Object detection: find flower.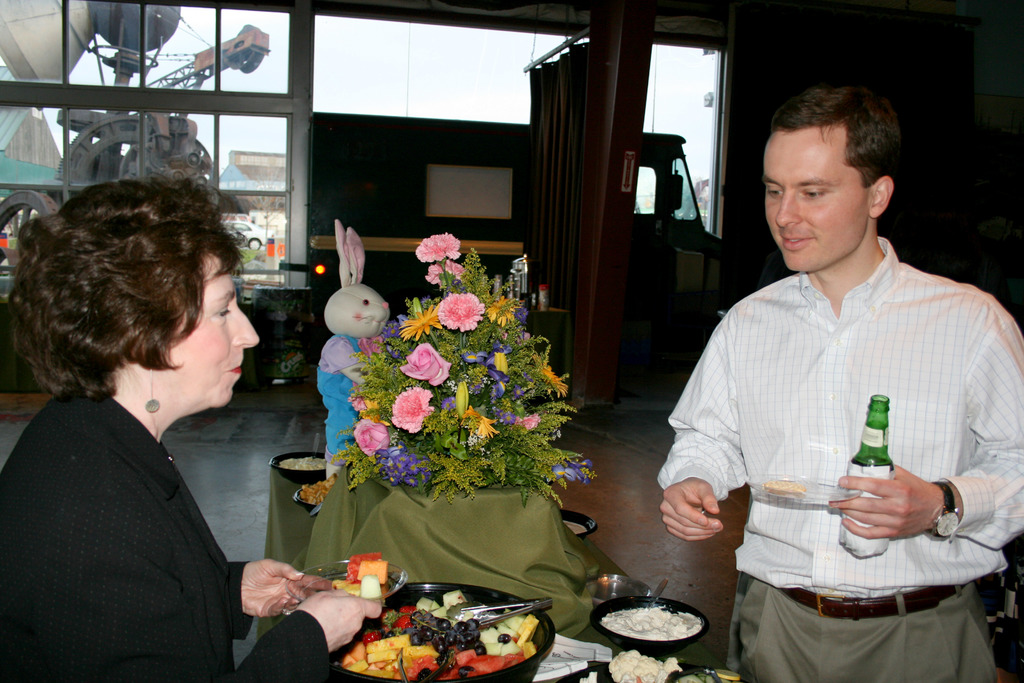
detection(456, 341, 510, 403).
